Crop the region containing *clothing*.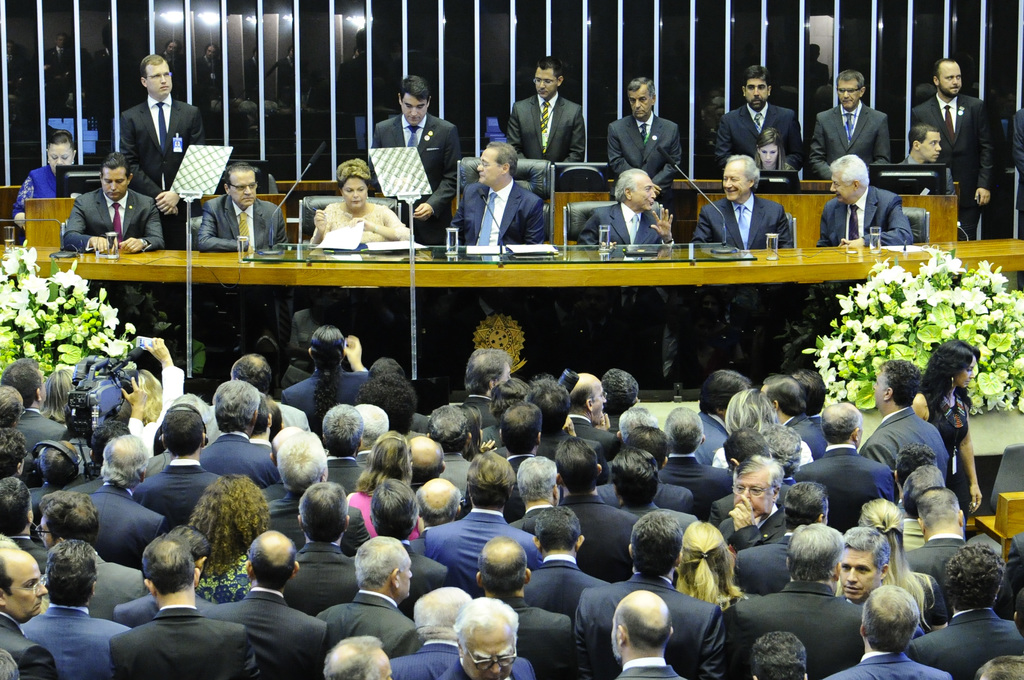
Crop region: x1=128 y1=362 x2=185 y2=449.
